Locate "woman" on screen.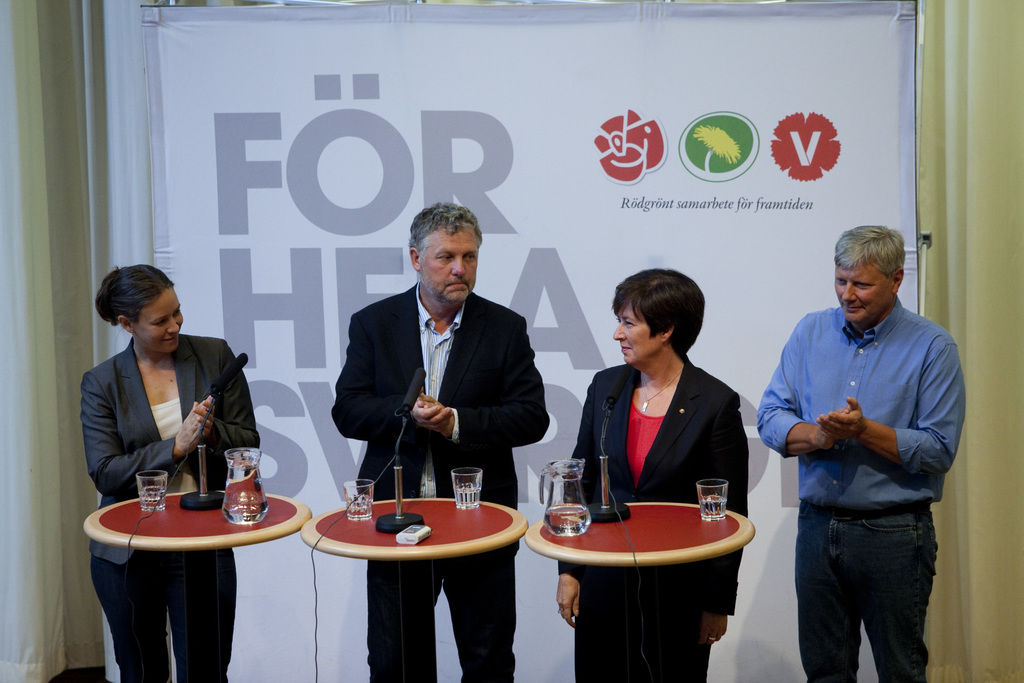
On screen at 71:255:260:682.
